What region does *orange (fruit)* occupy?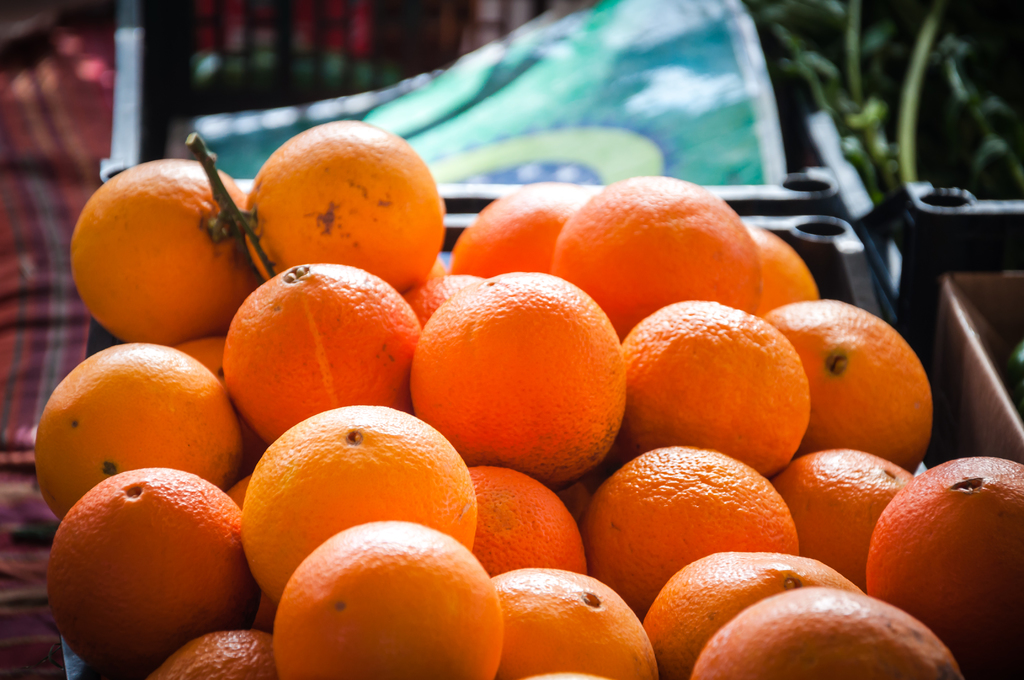
70 152 246 345.
